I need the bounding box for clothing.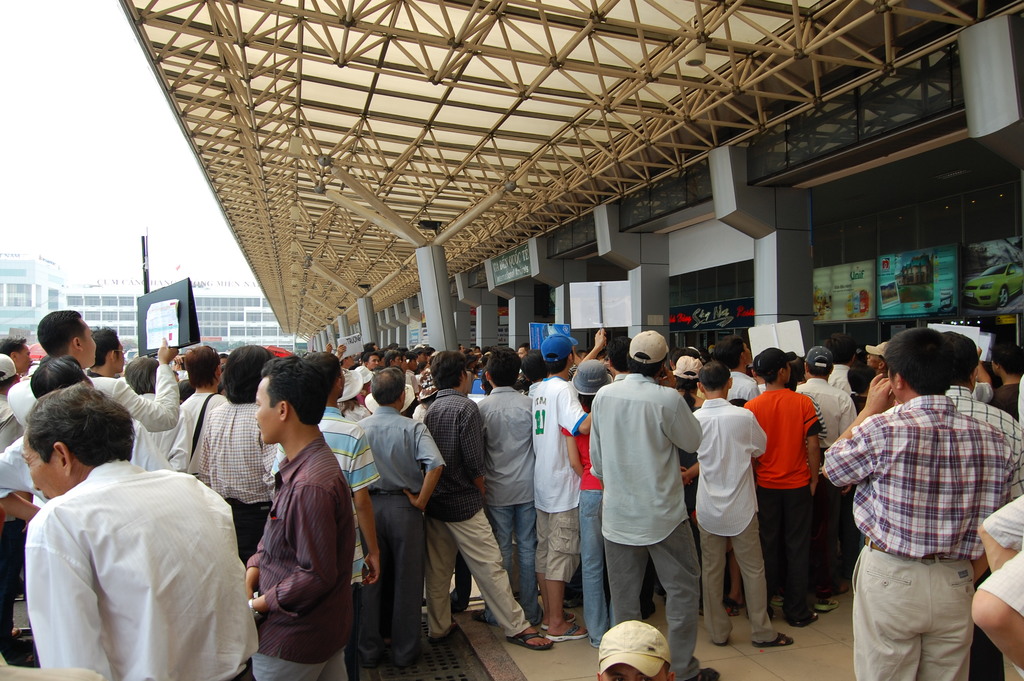
Here it is: region(179, 402, 282, 500).
